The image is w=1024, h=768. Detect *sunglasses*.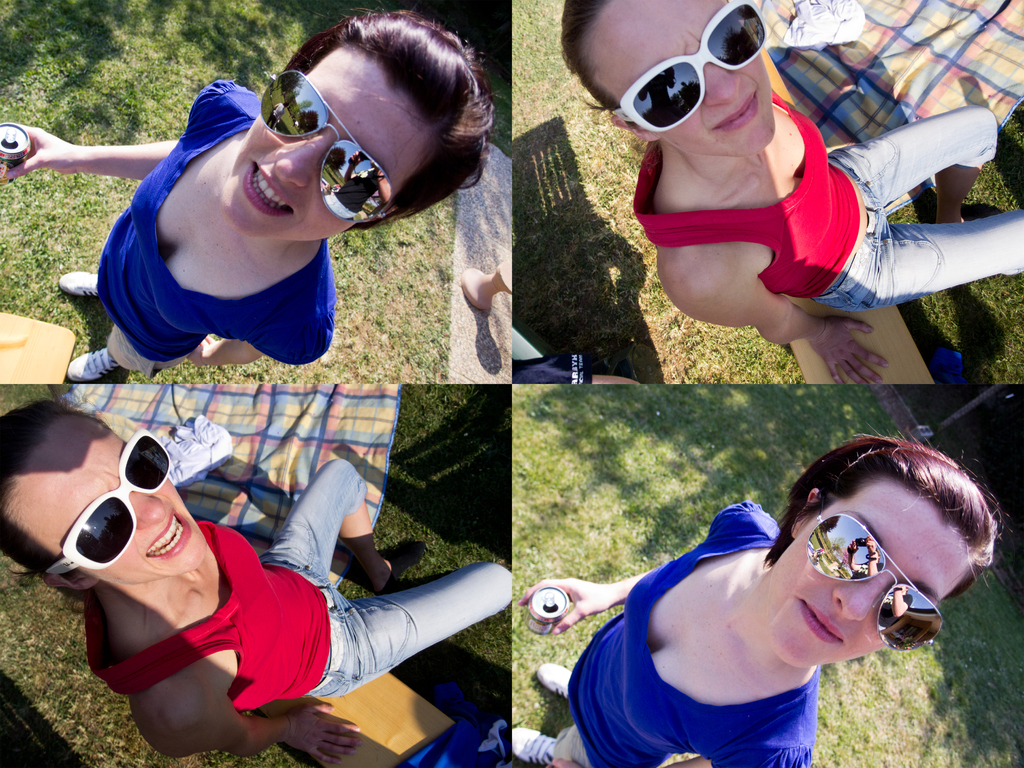
Detection: detection(256, 69, 388, 221).
